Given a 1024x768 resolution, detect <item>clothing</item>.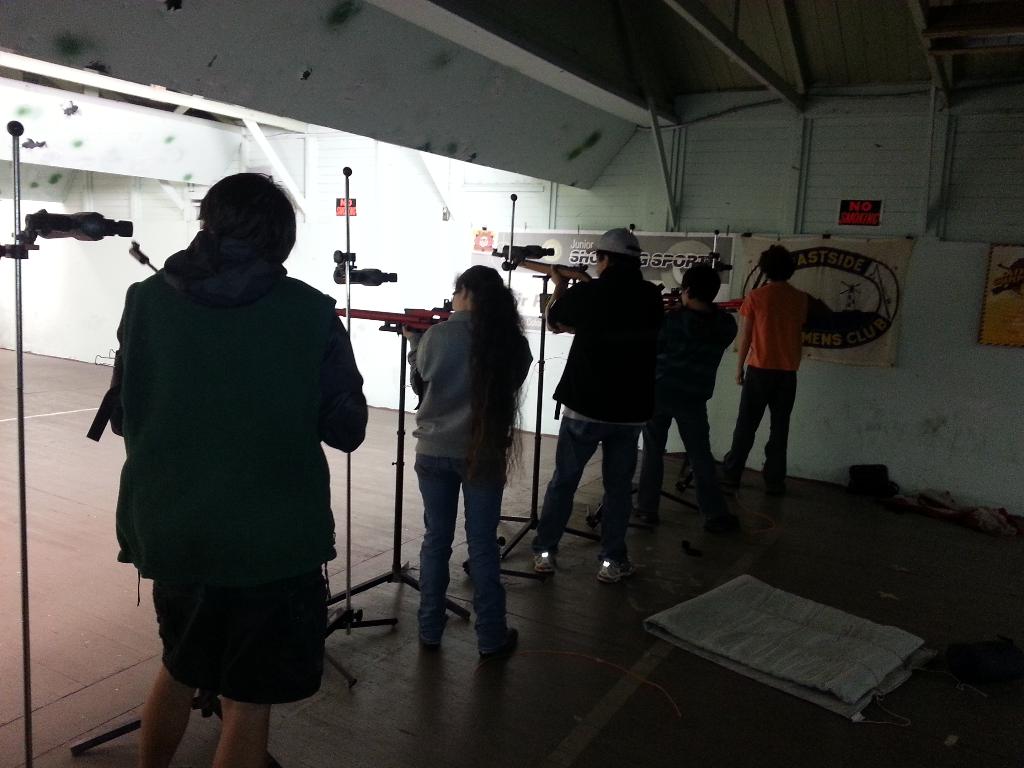
x1=545 y1=261 x2=677 y2=420.
